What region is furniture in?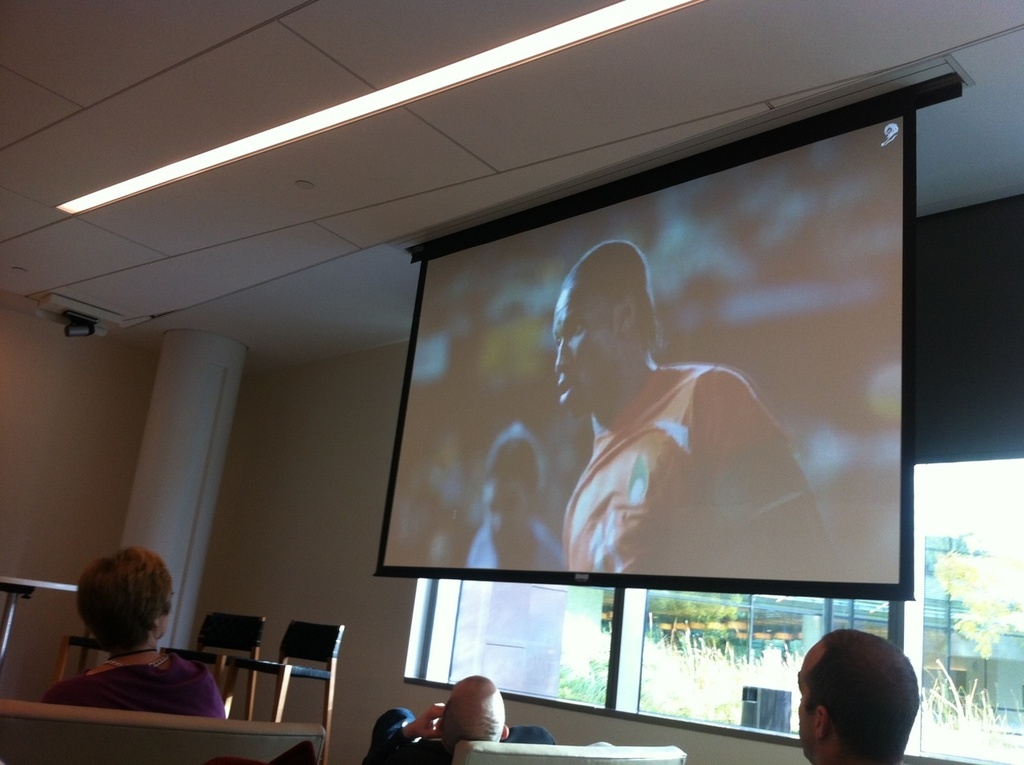
0:698:326:764.
